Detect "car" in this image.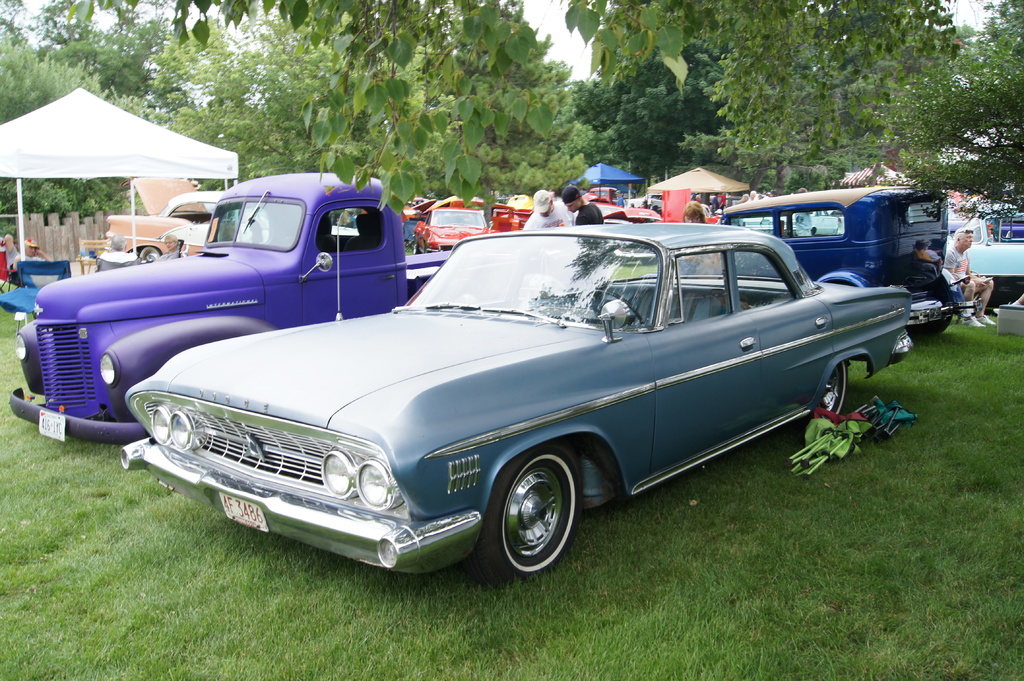
Detection: (left=116, top=224, right=913, bottom=582).
